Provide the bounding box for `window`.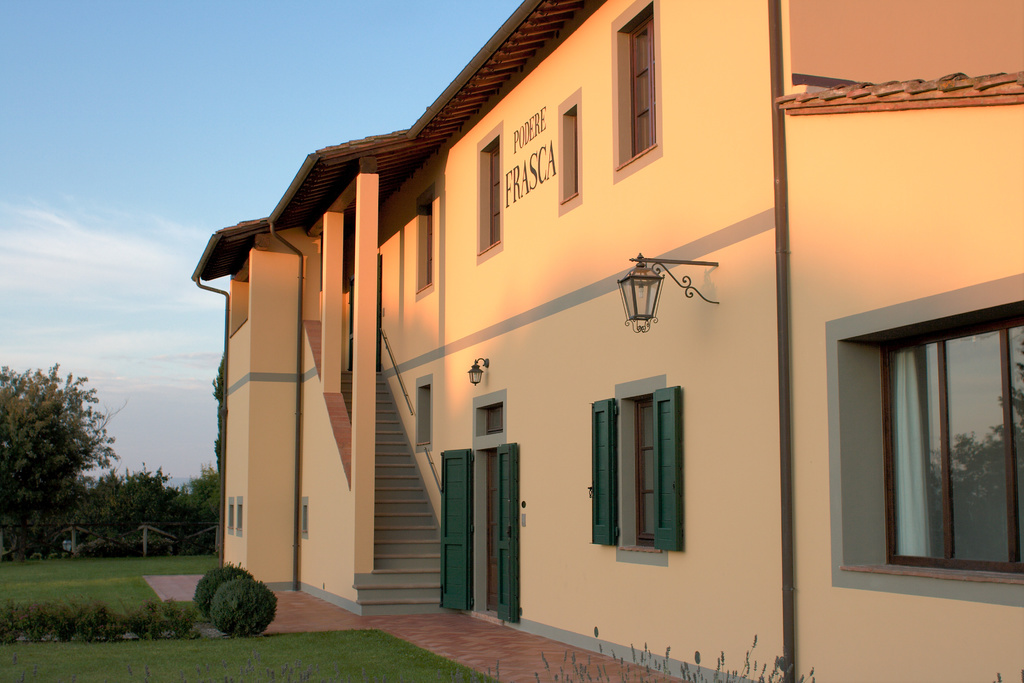
detection(623, 3, 659, 179).
